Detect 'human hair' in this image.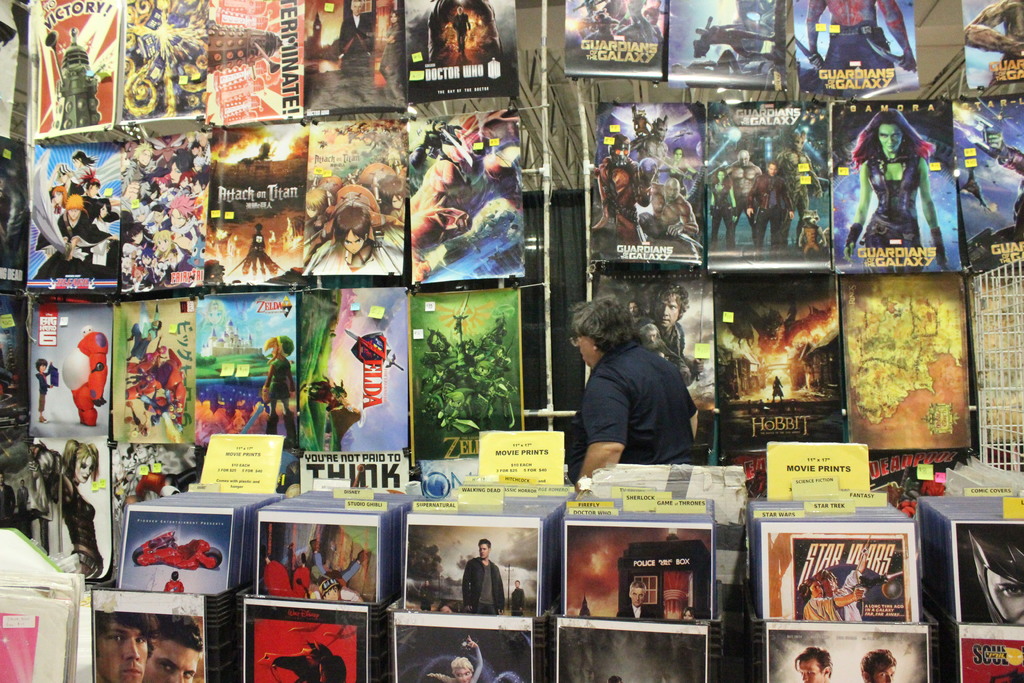
Detection: box(154, 612, 205, 646).
